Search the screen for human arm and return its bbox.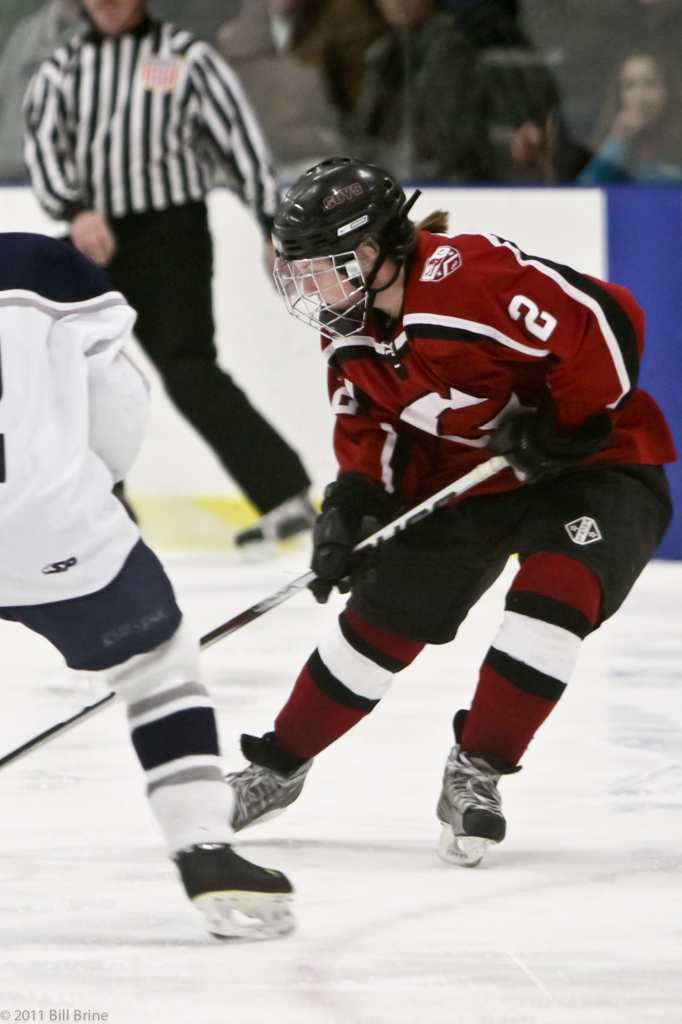
Found: 15:75:109:266.
